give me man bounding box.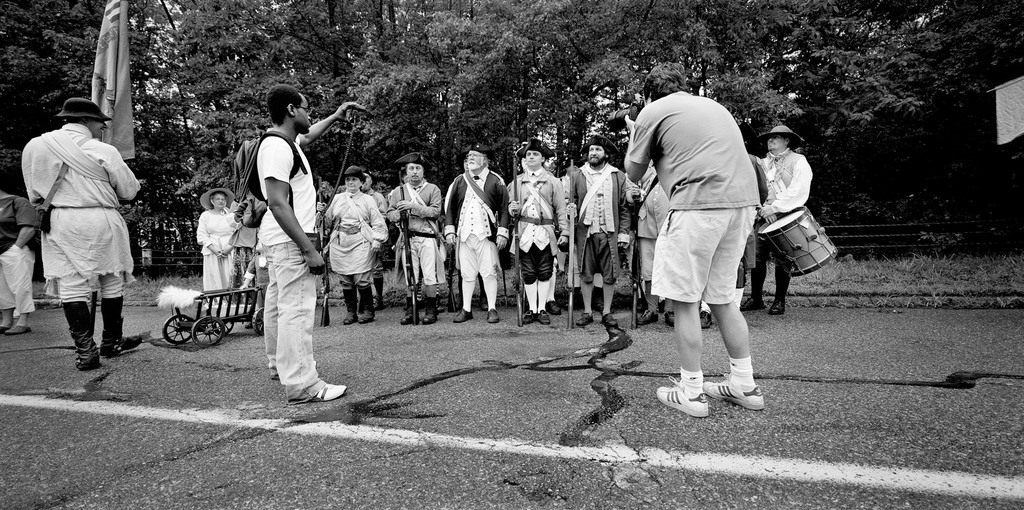
x1=0 y1=187 x2=39 y2=331.
